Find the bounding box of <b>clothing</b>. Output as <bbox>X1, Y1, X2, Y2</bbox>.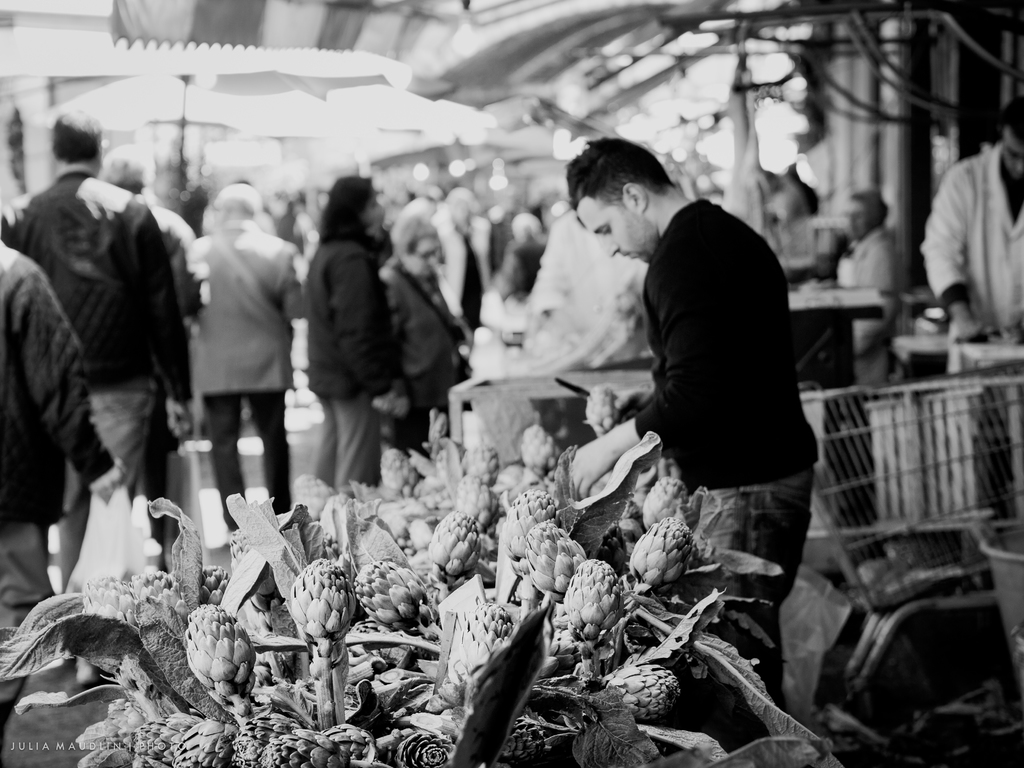
<bbox>186, 219, 302, 534</bbox>.
